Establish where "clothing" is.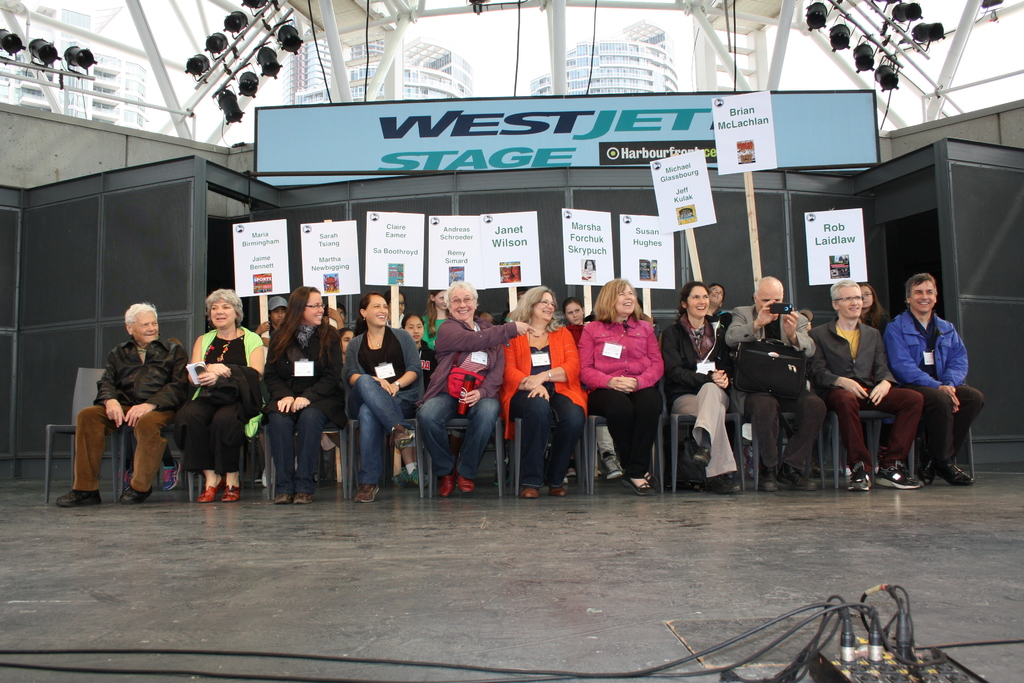
Established at left=583, top=322, right=672, bottom=494.
